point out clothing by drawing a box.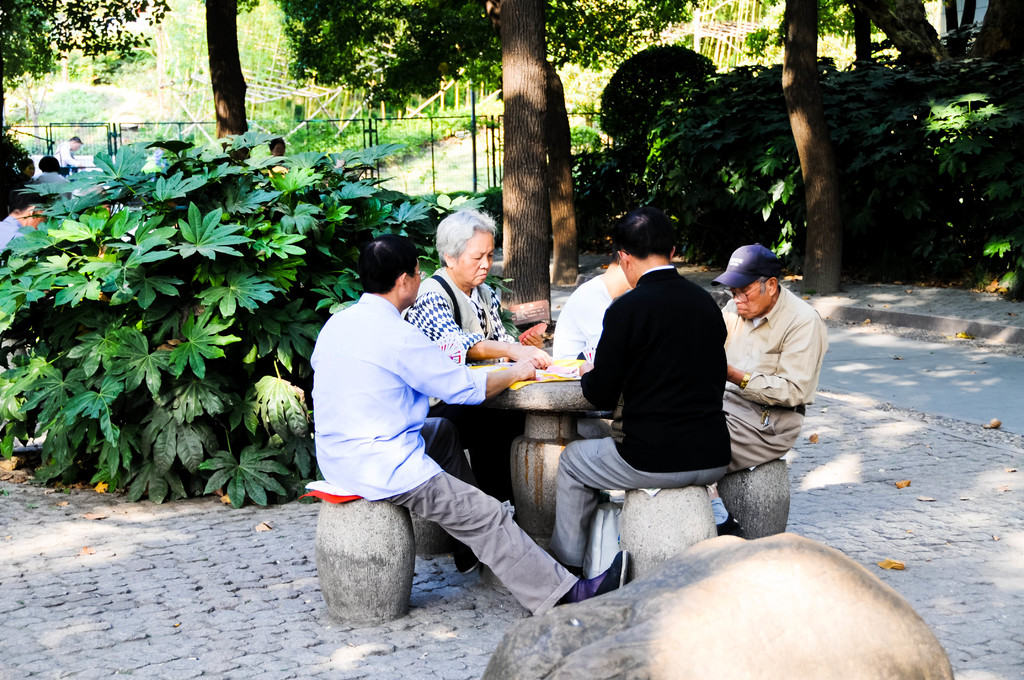
[403,268,515,501].
